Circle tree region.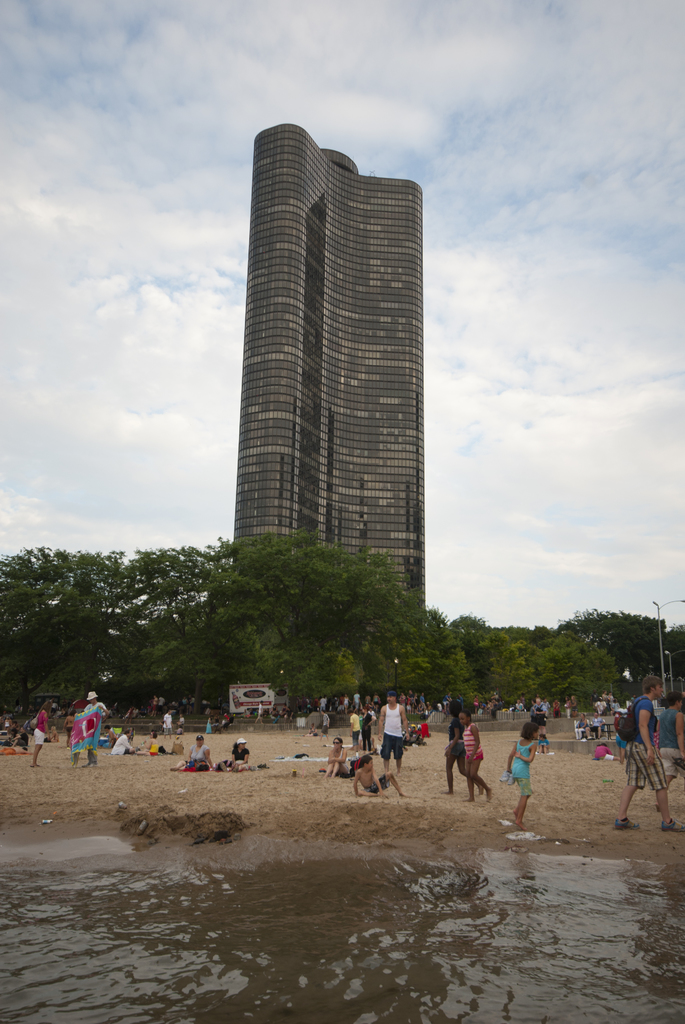
Region: x1=430 y1=608 x2=525 y2=708.
